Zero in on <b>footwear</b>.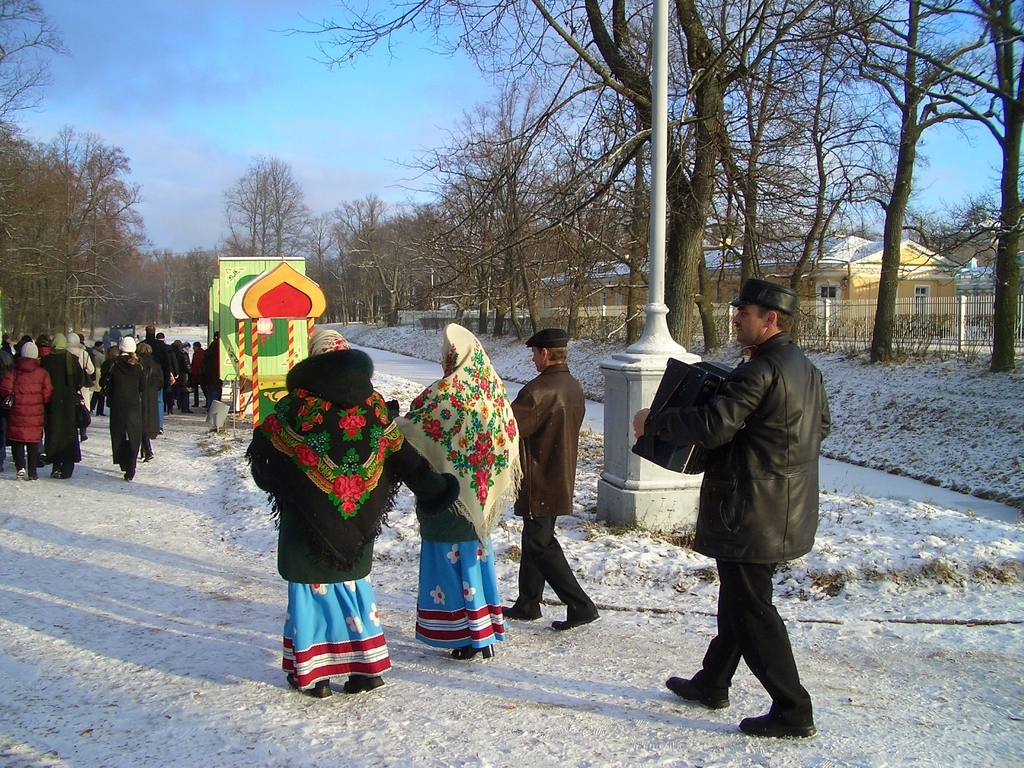
Zeroed in: bbox=(345, 665, 383, 693).
